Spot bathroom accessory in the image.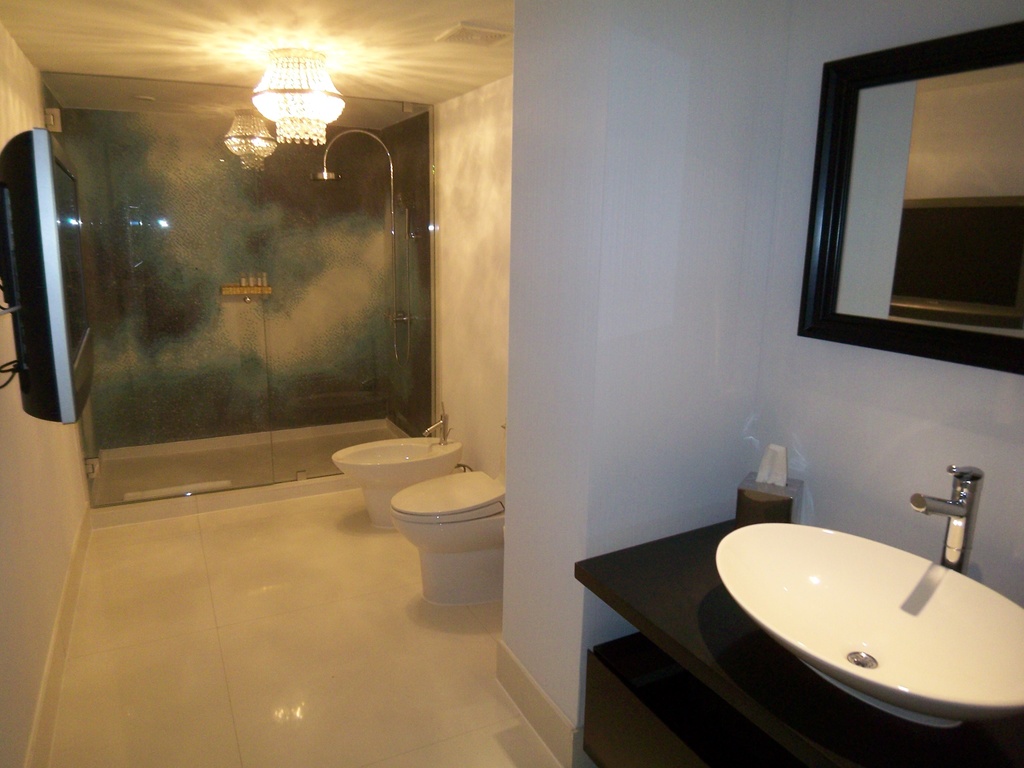
bathroom accessory found at crop(424, 400, 456, 446).
